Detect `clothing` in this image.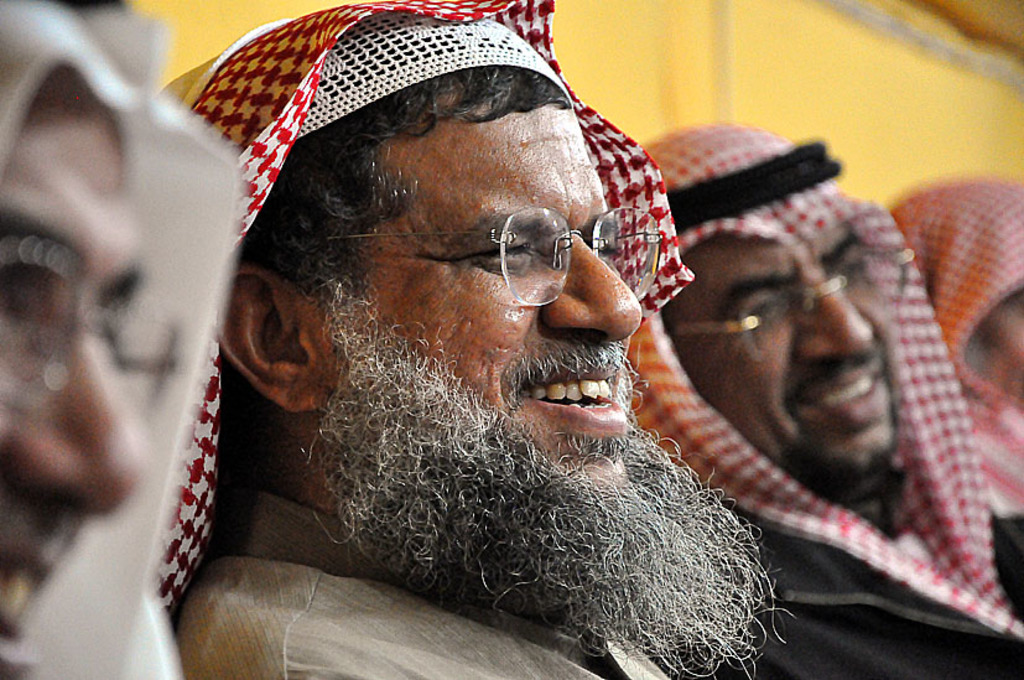
Detection: [x1=142, y1=0, x2=695, y2=679].
